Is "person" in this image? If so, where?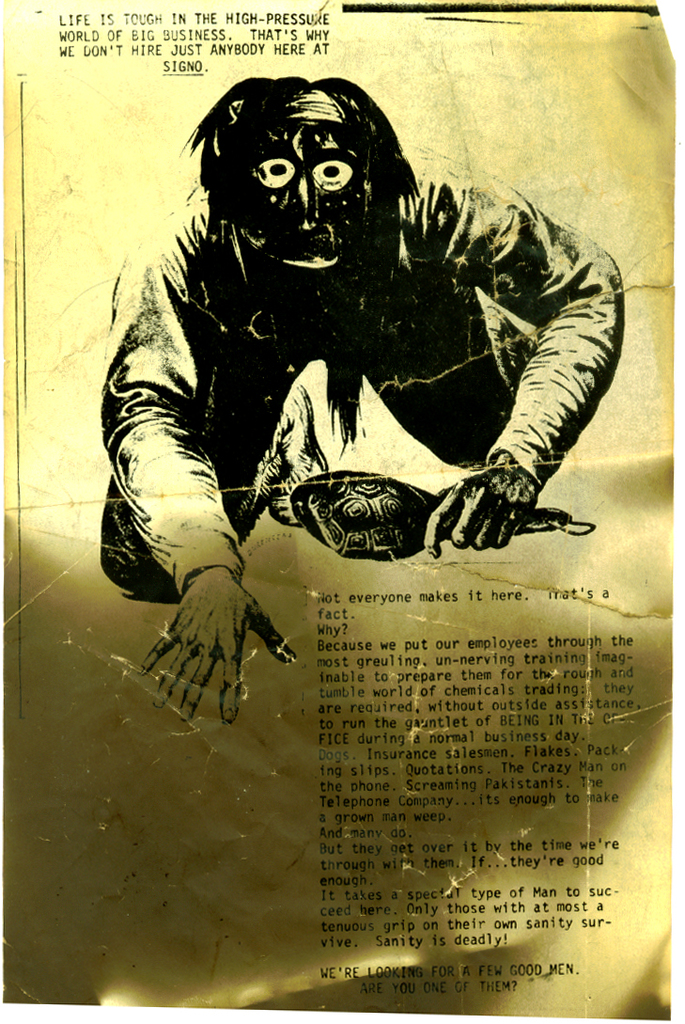
Yes, at box(101, 80, 627, 722).
